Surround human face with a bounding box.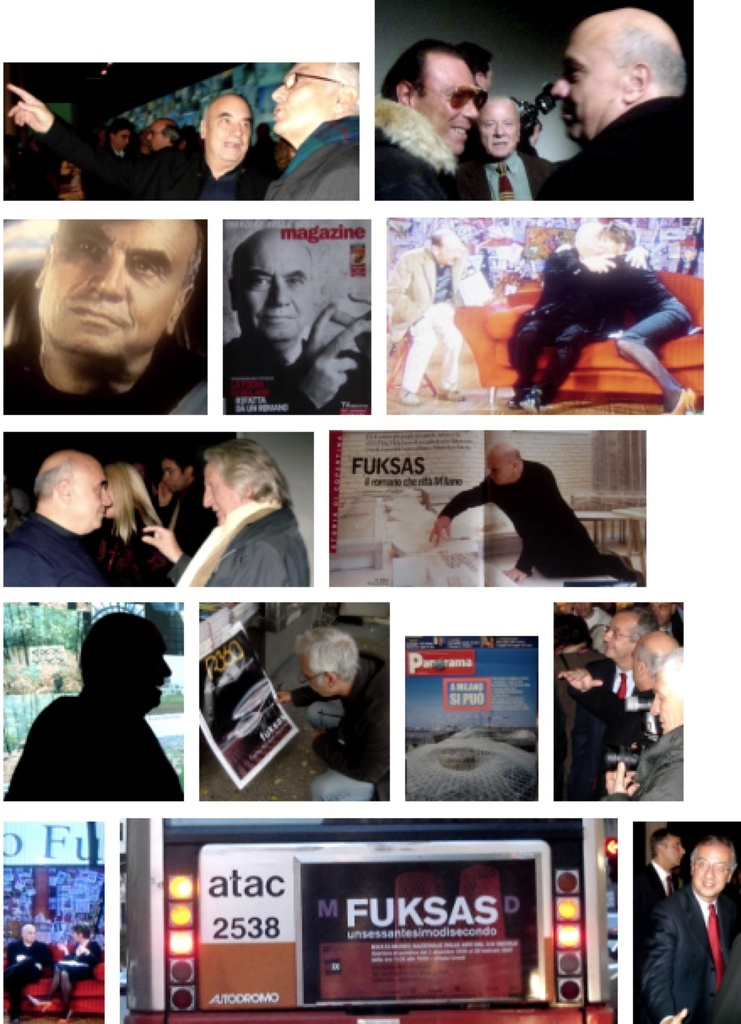
l=695, t=847, r=727, b=895.
